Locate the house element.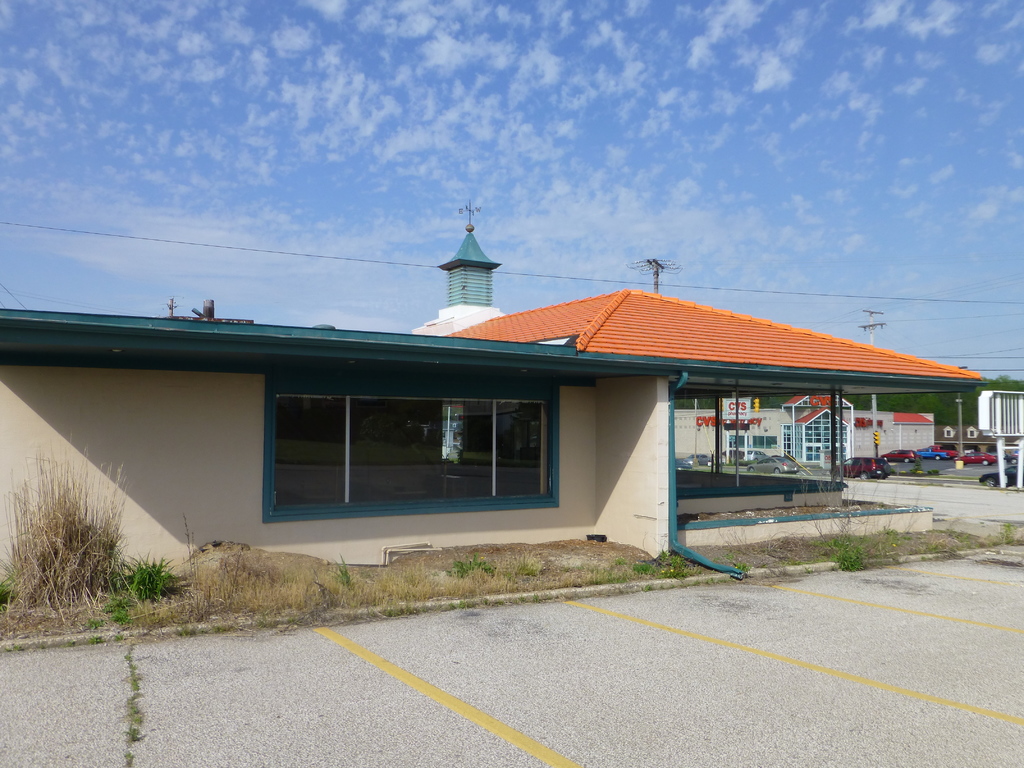
Element bbox: [981,388,1023,438].
